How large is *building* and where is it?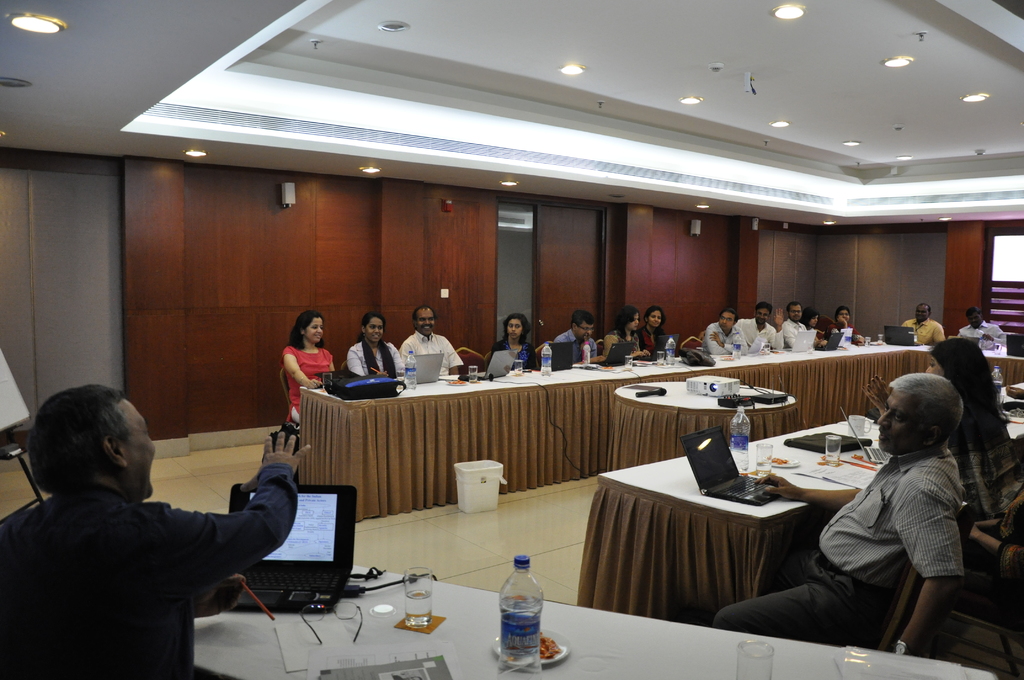
Bounding box: left=0, top=0, right=1023, bottom=679.
